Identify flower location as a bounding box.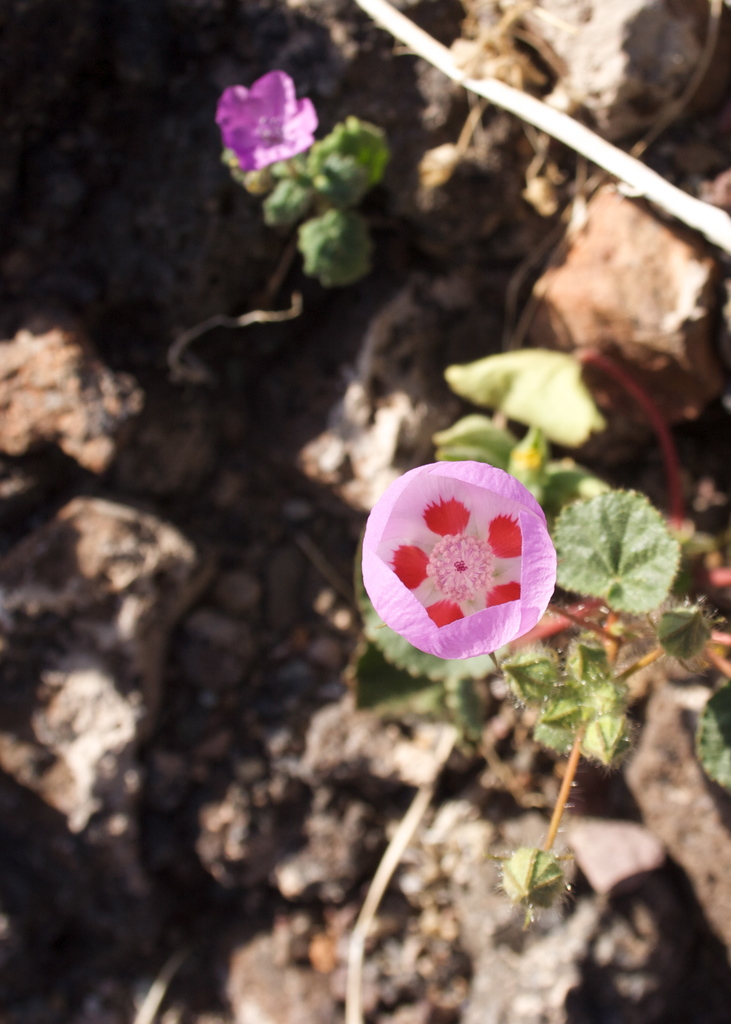
l=361, t=470, r=561, b=671.
